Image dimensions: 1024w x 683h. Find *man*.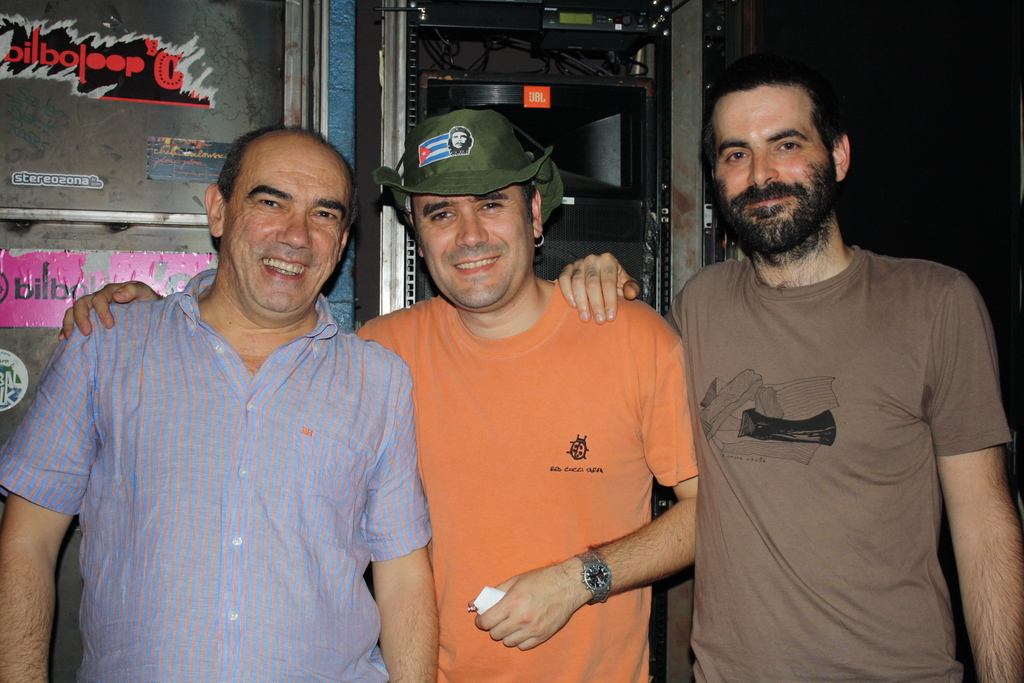
bbox(0, 126, 445, 682).
